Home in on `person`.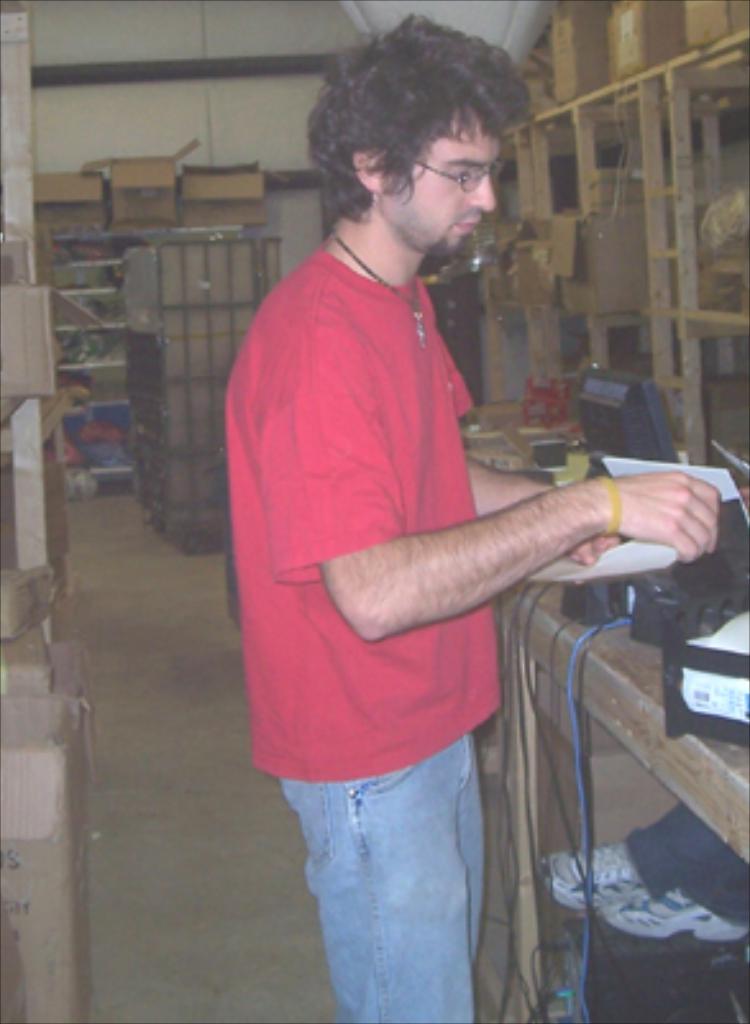
Homed in at 215,61,632,1009.
